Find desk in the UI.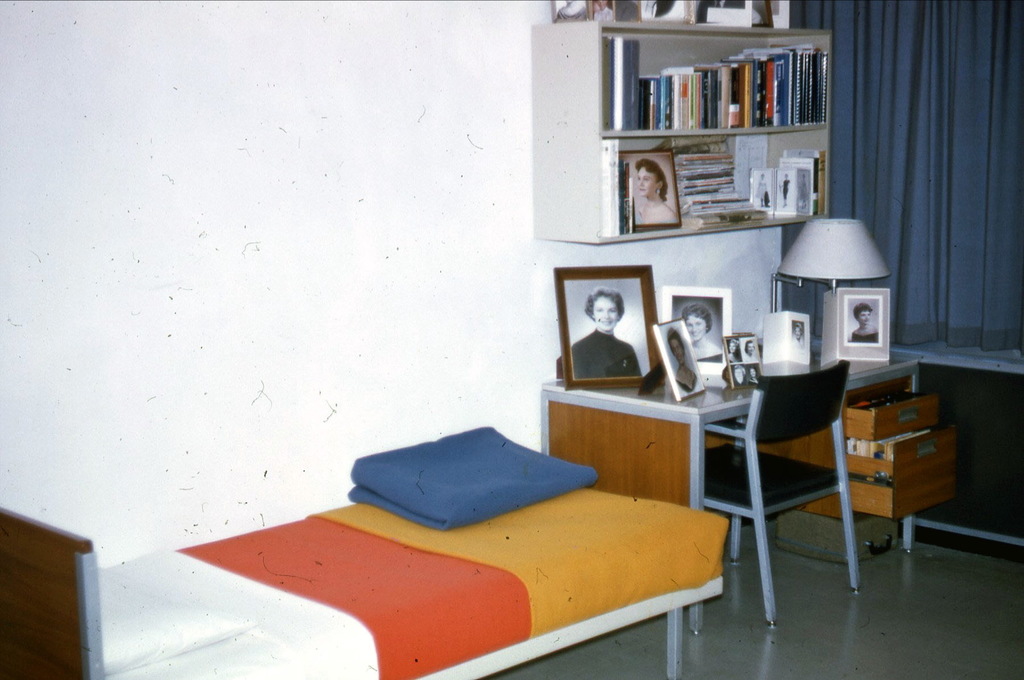
UI element at bbox=[540, 331, 960, 550].
